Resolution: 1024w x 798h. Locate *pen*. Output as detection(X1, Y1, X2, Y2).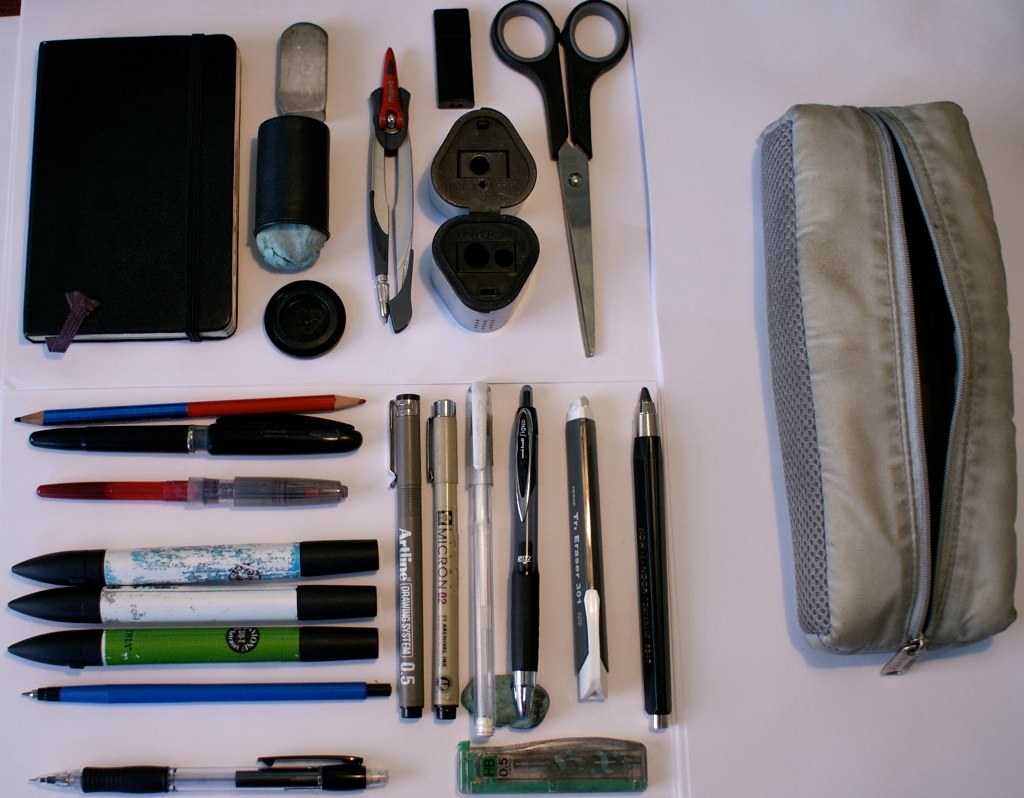
detection(563, 391, 606, 696).
